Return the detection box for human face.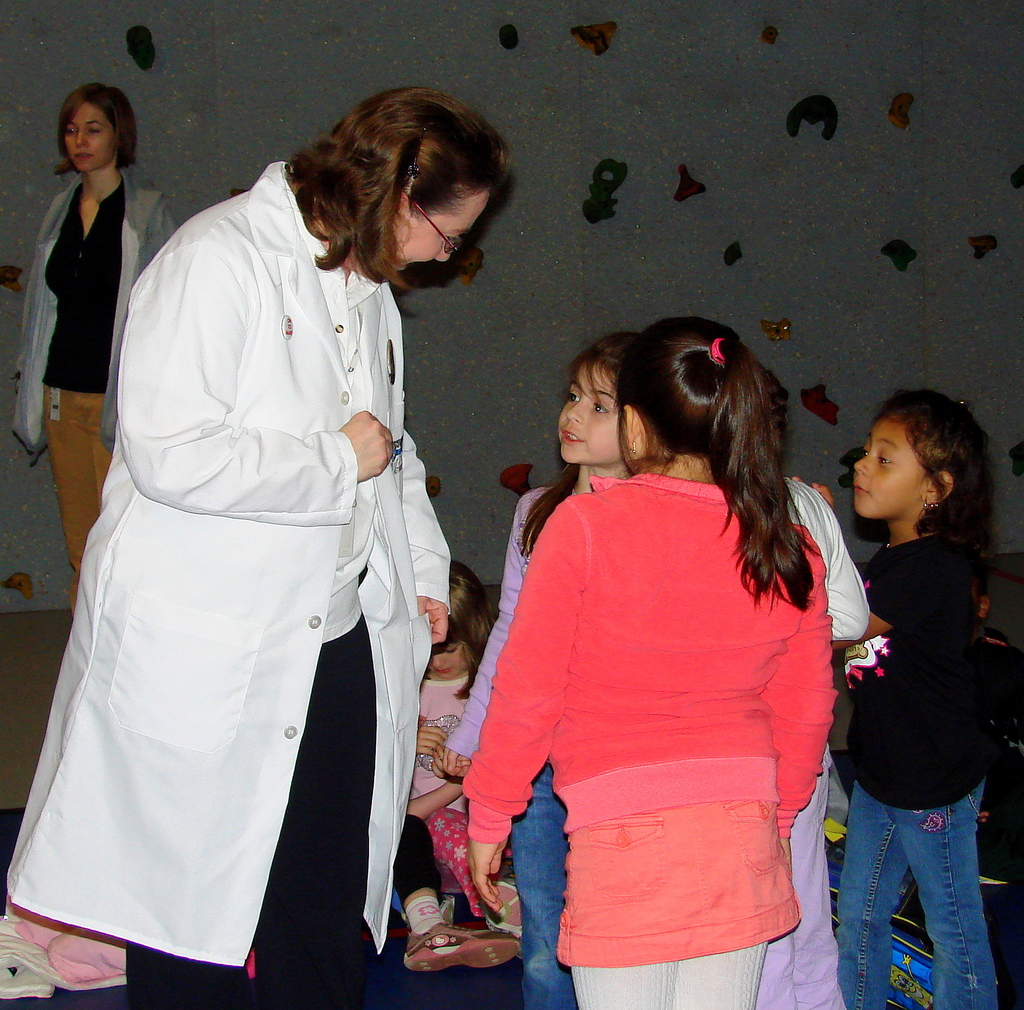
BBox(847, 409, 934, 514).
